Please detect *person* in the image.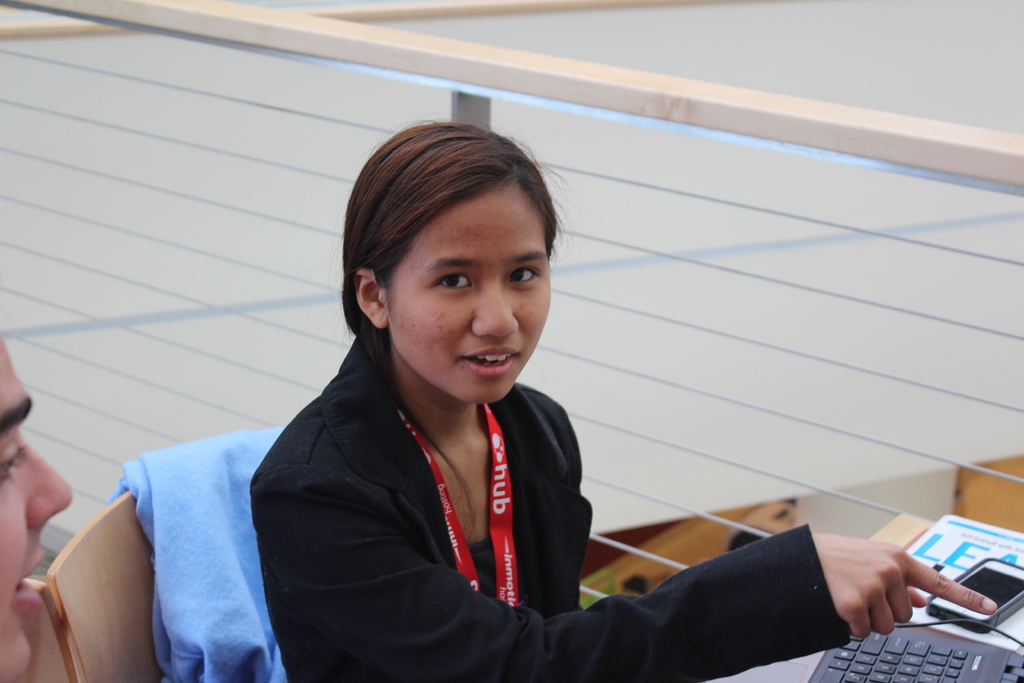
[left=178, top=133, right=833, bottom=679].
